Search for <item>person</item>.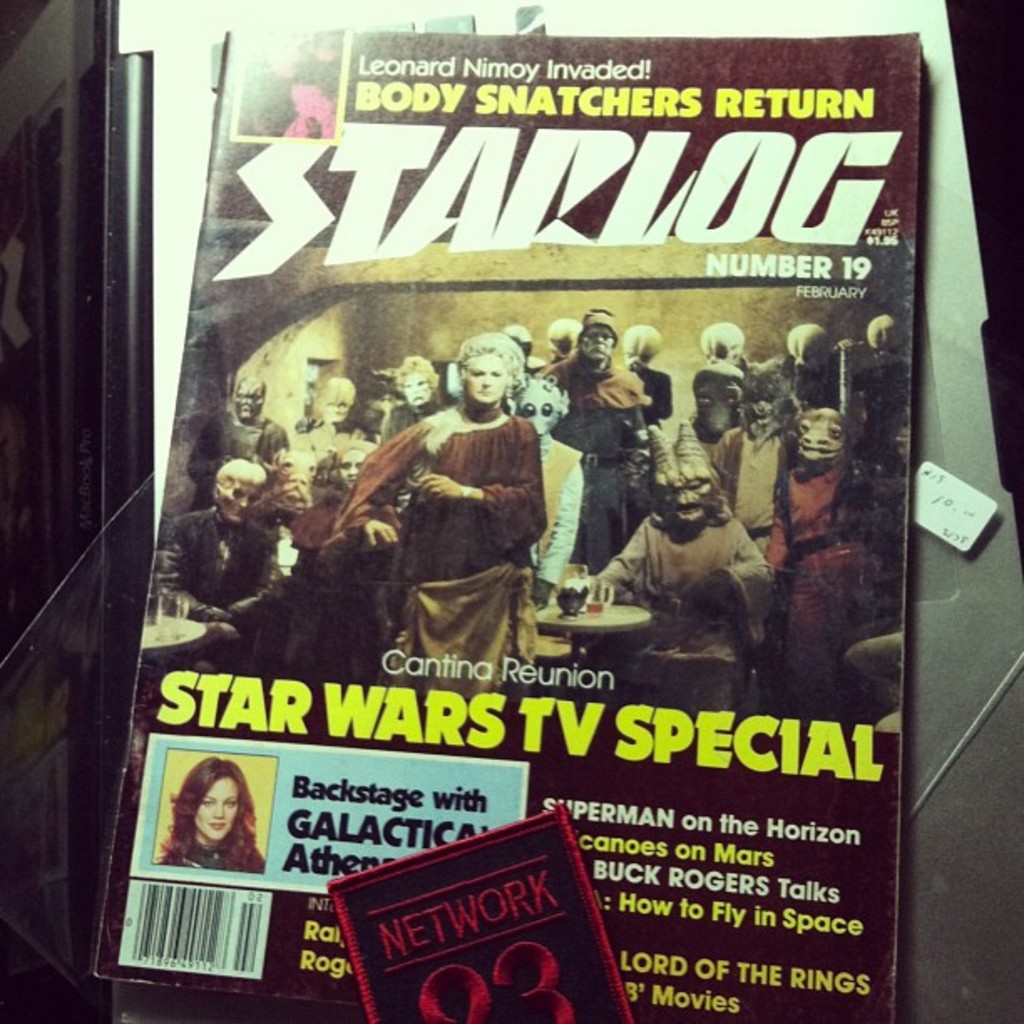
Found at pyautogui.locateOnScreen(151, 460, 283, 656).
